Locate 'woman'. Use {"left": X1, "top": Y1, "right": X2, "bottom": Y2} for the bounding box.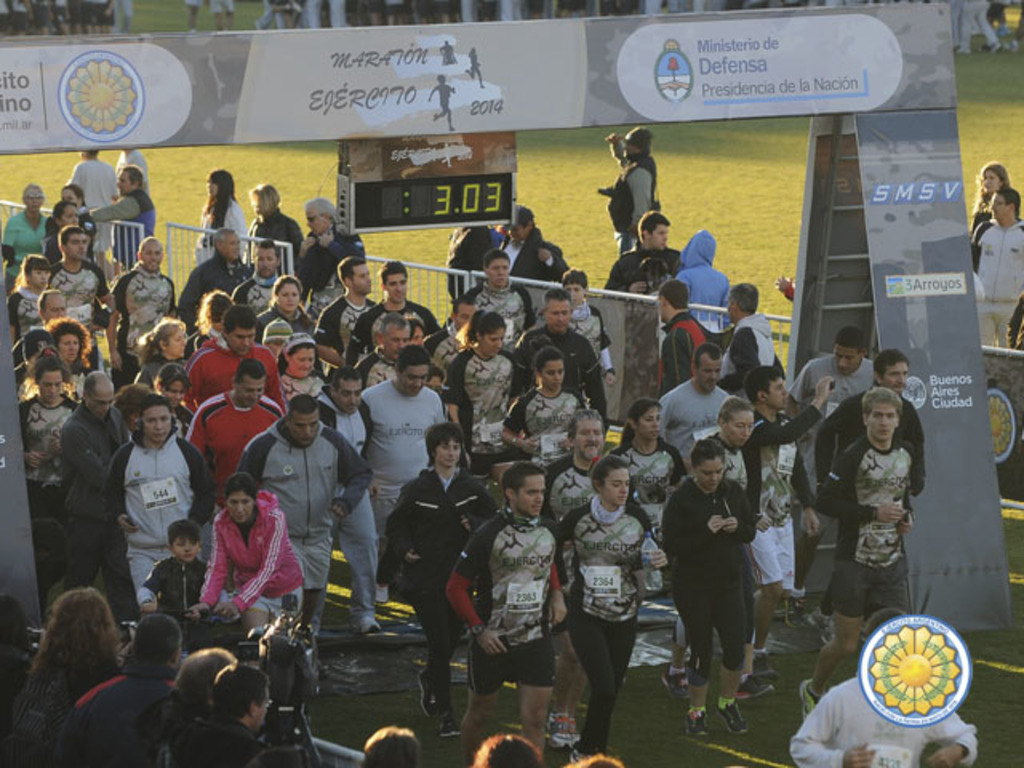
{"left": 253, "top": 277, "right": 310, "bottom": 342}.
